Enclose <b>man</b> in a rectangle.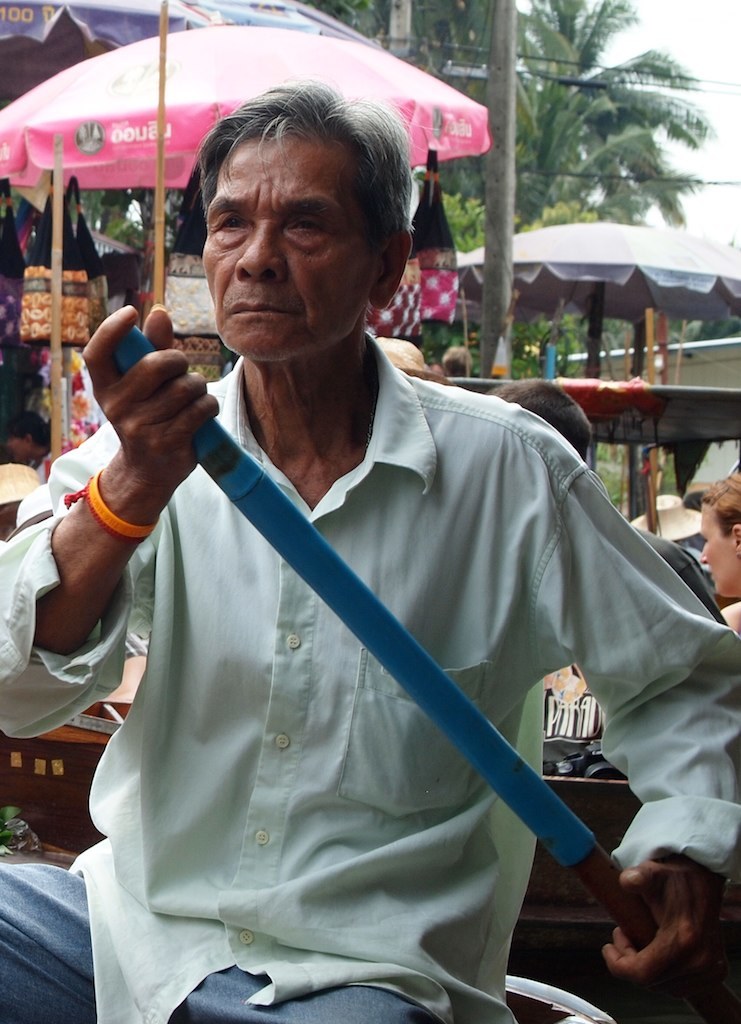
l=45, t=44, r=664, b=983.
